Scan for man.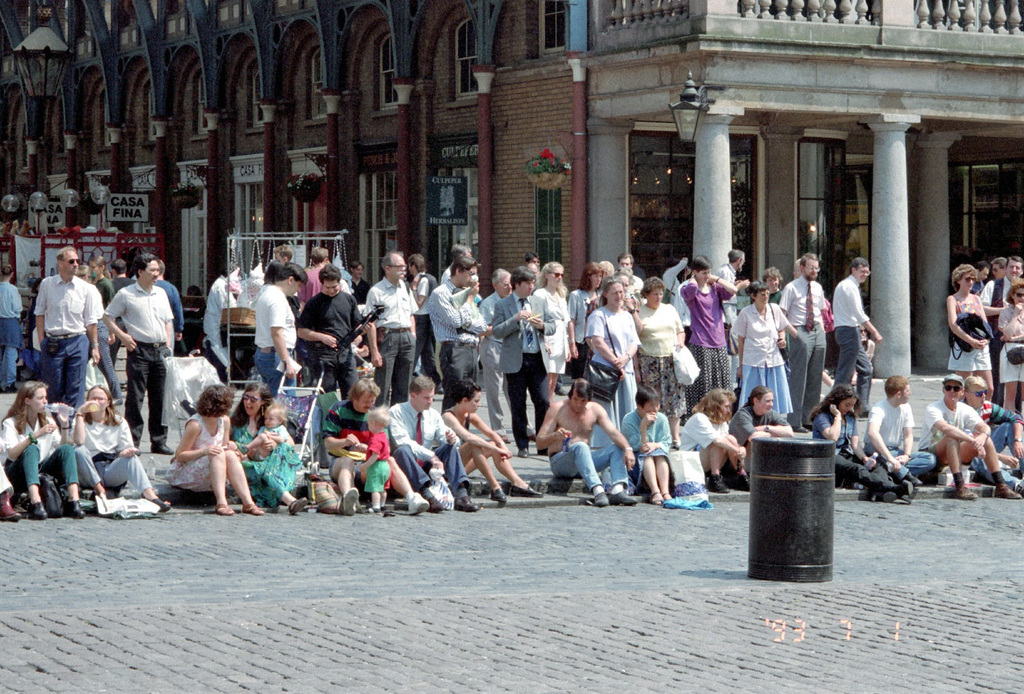
Scan result: [349,258,373,307].
